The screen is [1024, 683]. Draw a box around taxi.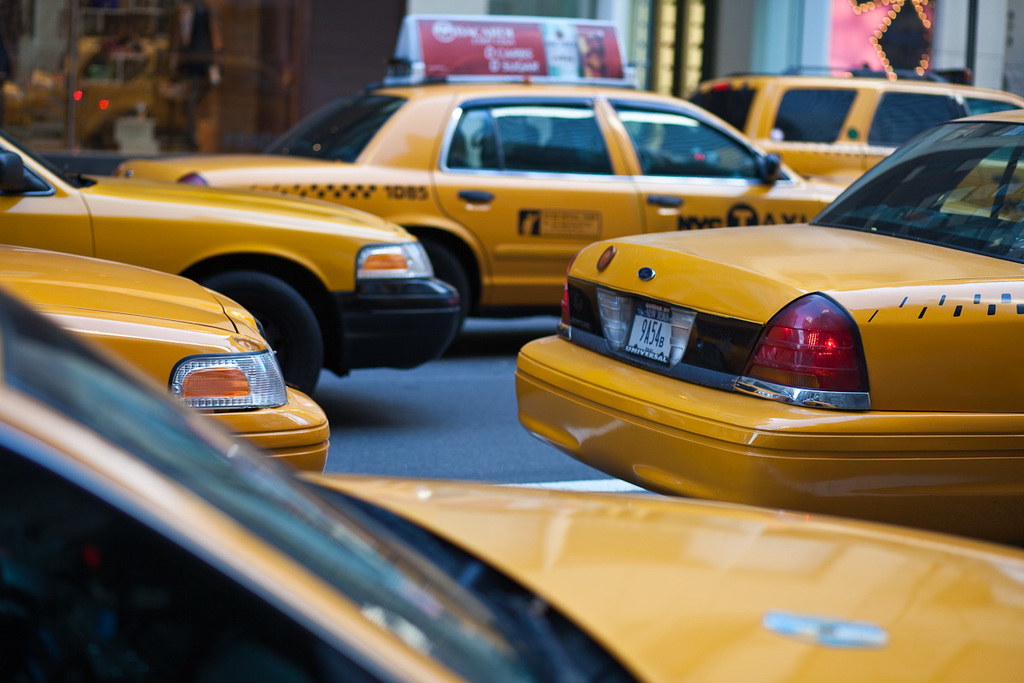
bbox(0, 233, 336, 476).
